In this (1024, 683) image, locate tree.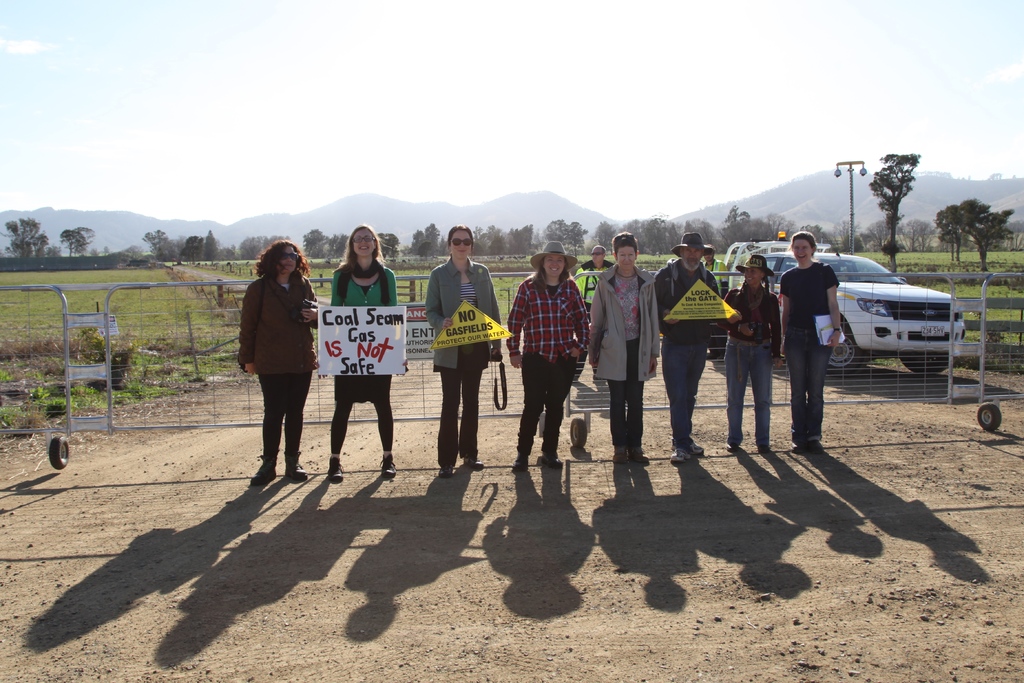
Bounding box: BBox(482, 217, 506, 259).
